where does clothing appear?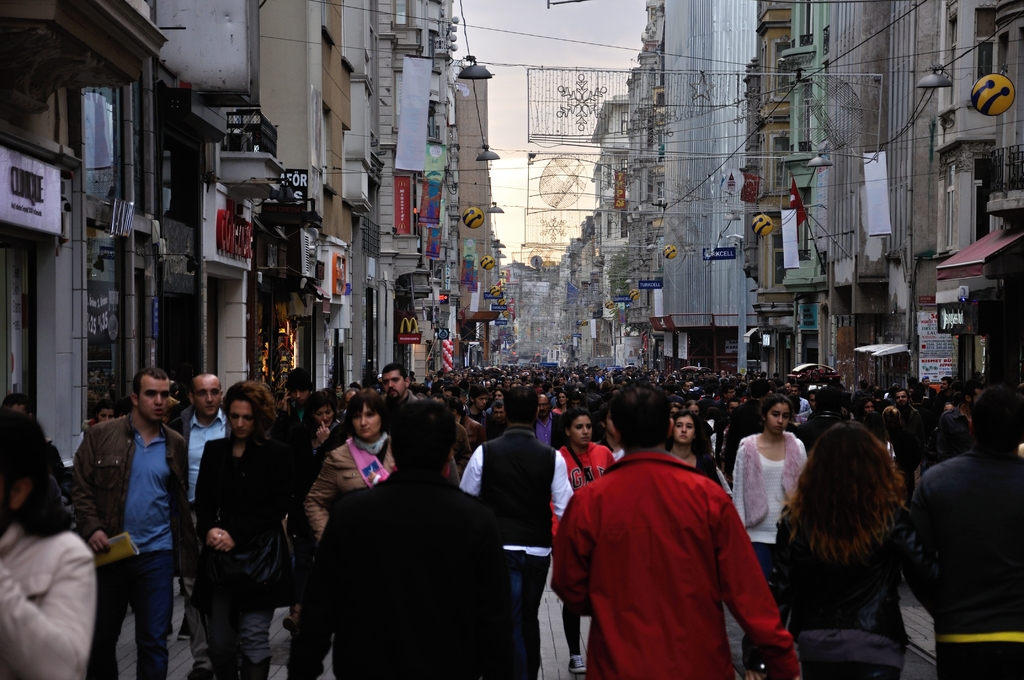
Appears at 897 453 1023 679.
